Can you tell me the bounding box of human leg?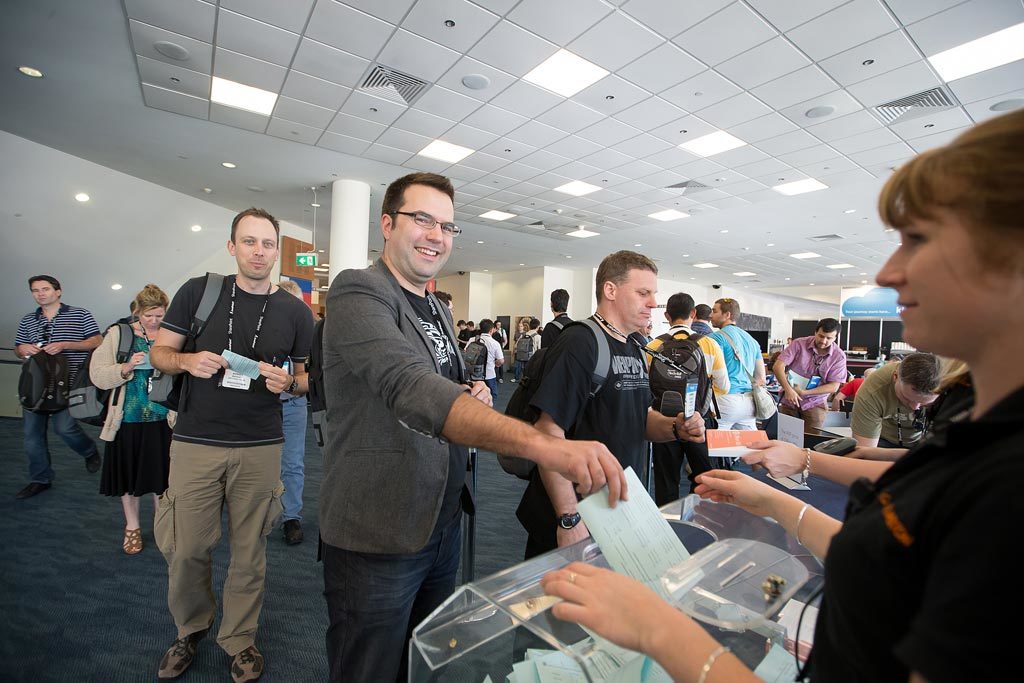
bbox=[21, 405, 51, 501].
